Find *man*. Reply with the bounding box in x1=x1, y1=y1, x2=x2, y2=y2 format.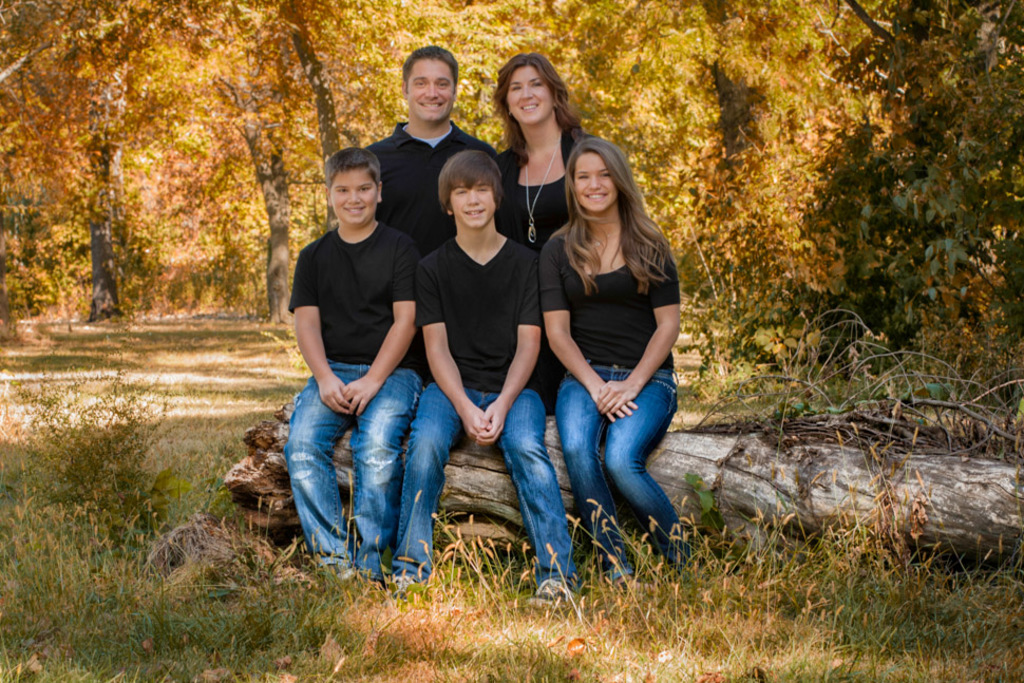
x1=350, y1=56, x2=494, y2=240.
